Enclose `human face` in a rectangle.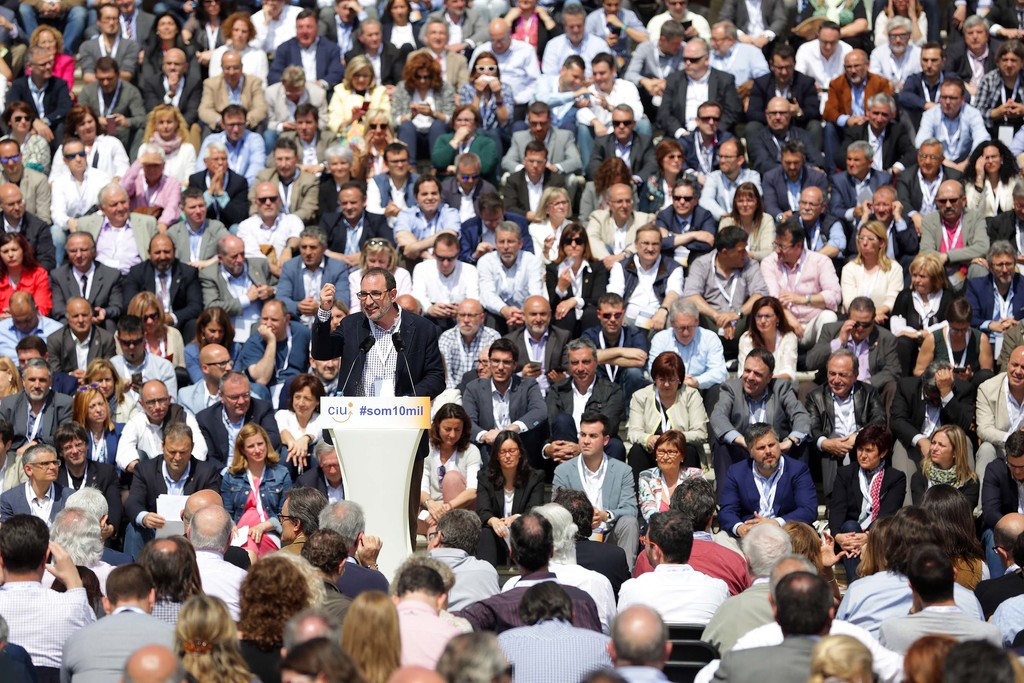
bbox(550, 197, 568, 220).
